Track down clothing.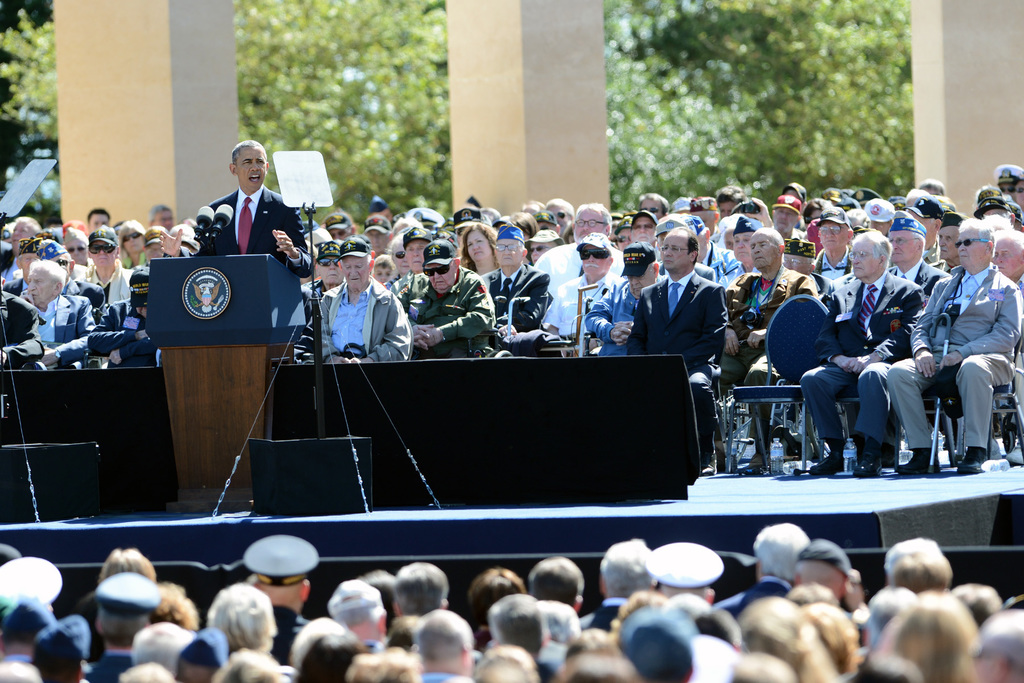
Tracked to [164,188,310,281].
